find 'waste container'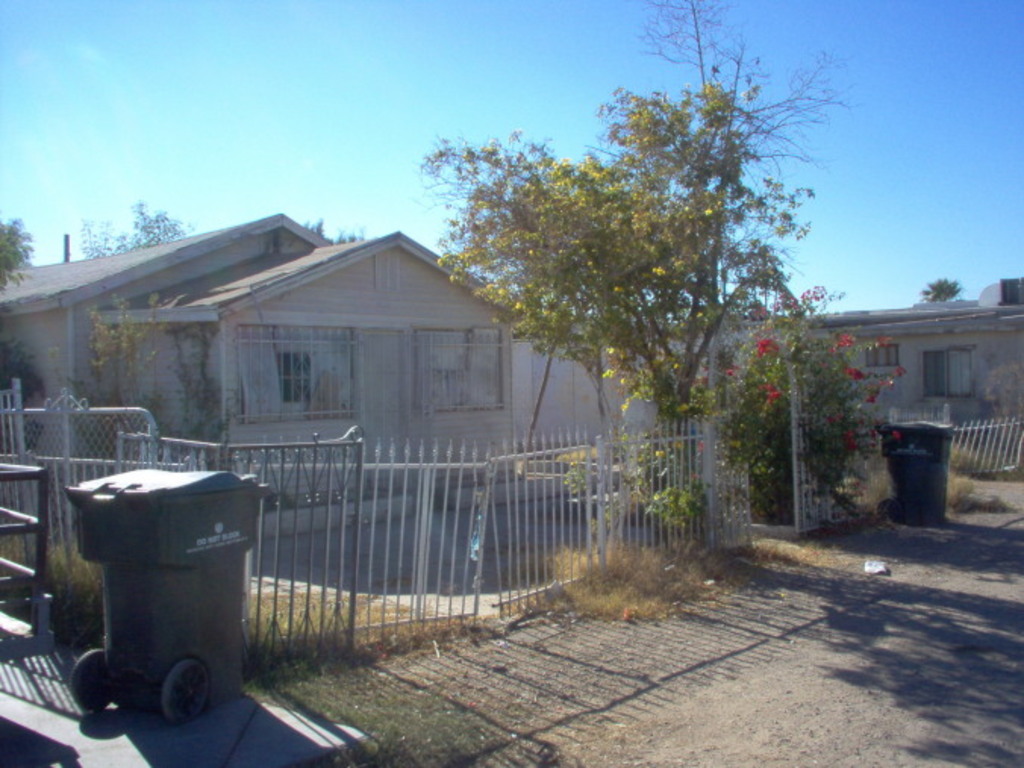
{"x1": 48, "y1": 467, "x2": 265, "y2": 736}
